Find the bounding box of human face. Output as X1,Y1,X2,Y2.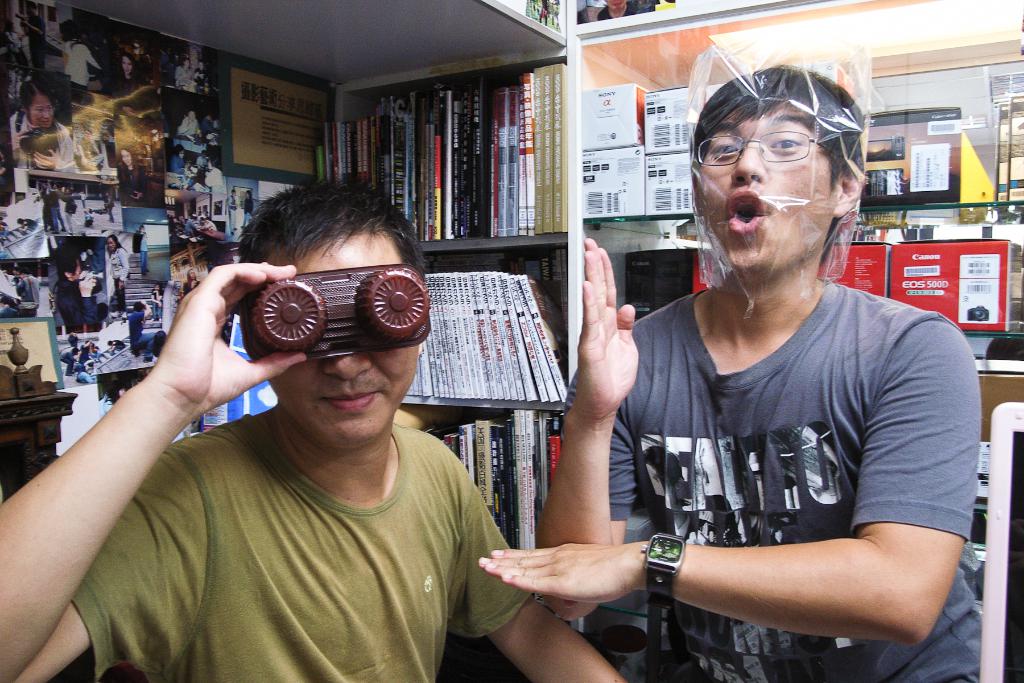
33,100,56,124.
